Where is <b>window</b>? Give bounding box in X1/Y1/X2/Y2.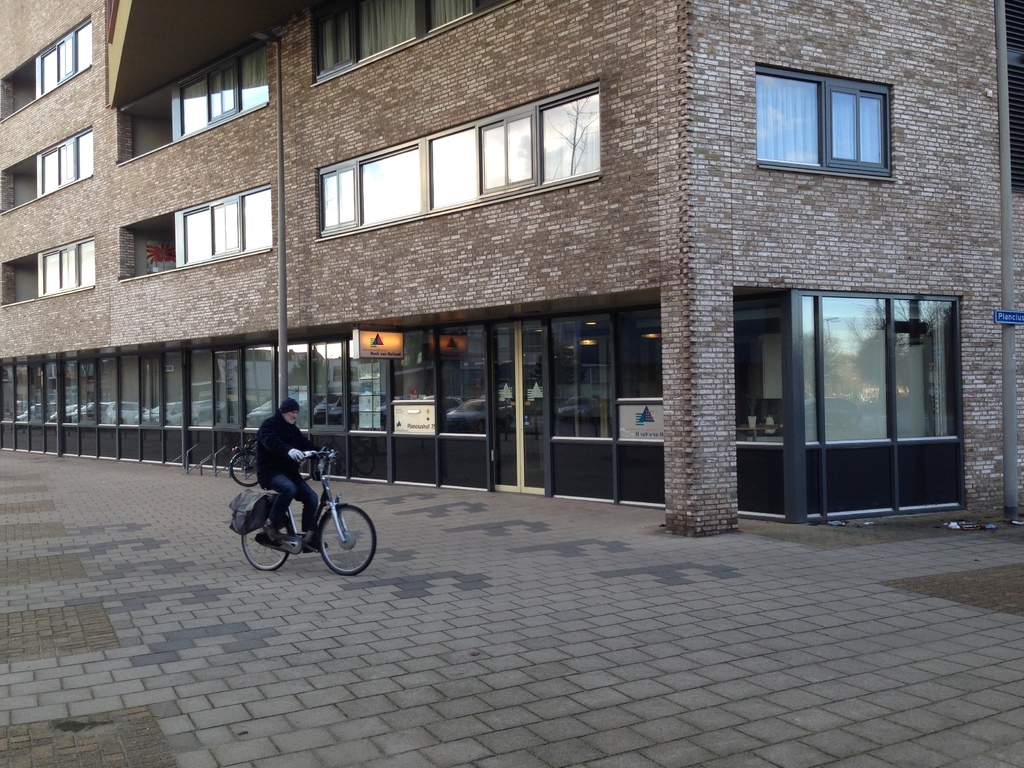
306/0/521/86.
